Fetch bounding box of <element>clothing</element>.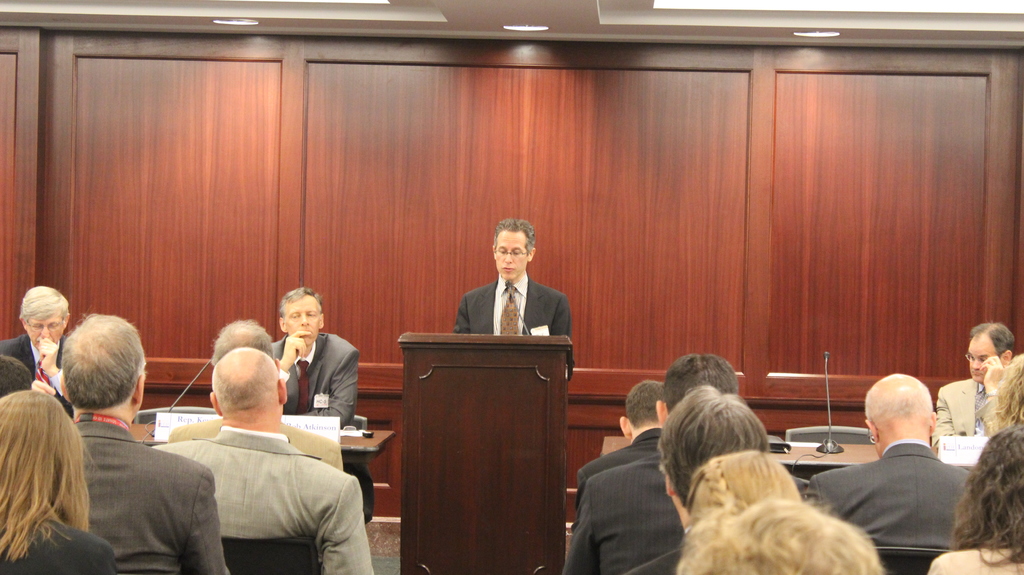
Bbox: (left=145, top=425, right=375, bottom=574).
